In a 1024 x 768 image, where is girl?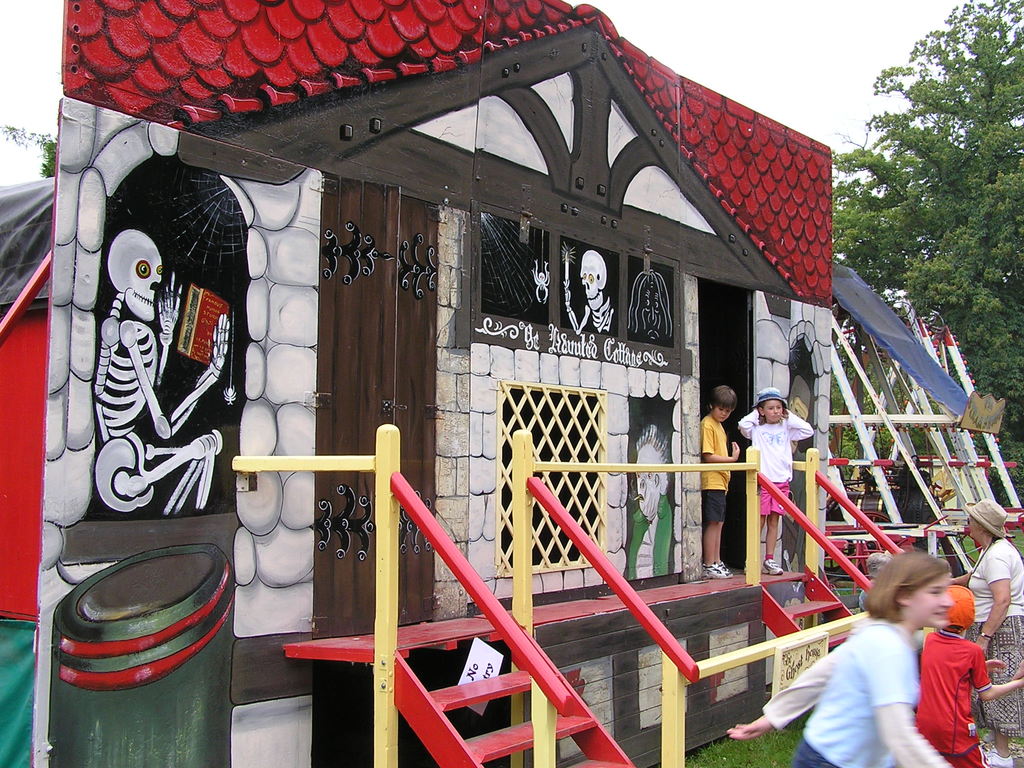
[x1=736, y1=389, x2=813, y2=573].
